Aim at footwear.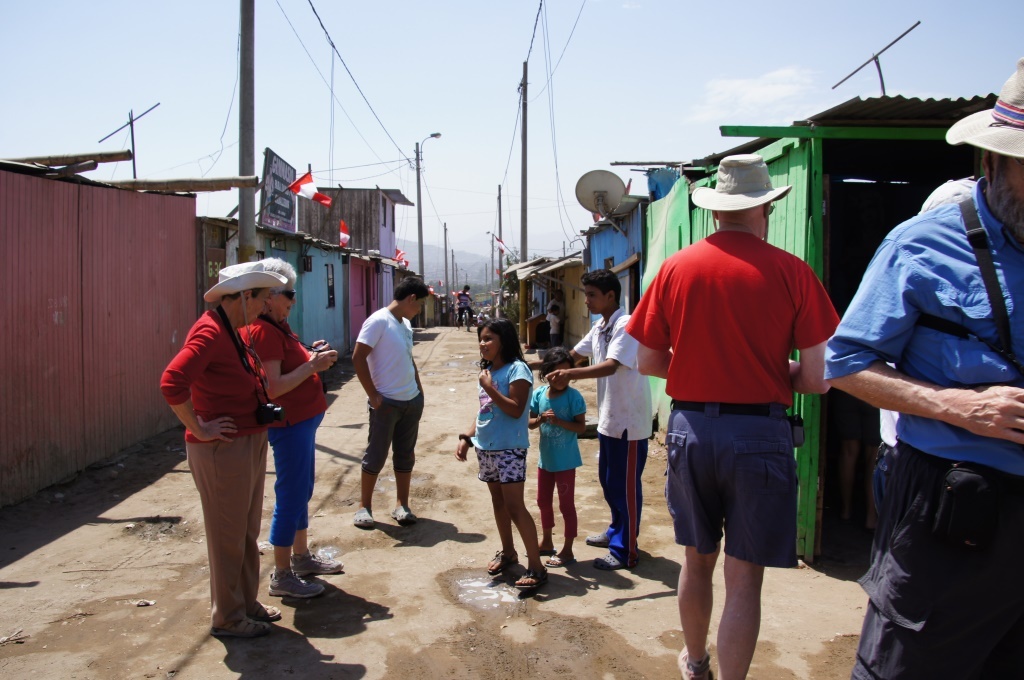
Aimed at (left=484, top=551, right=519, bottom=582).
